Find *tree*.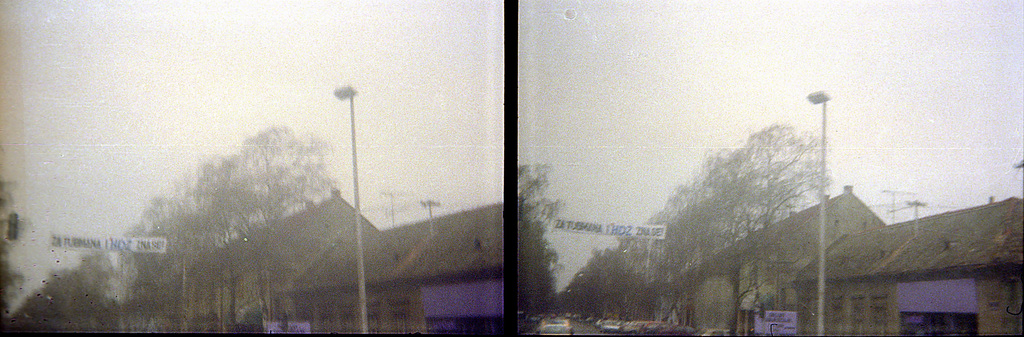
[637,215,682,336].
